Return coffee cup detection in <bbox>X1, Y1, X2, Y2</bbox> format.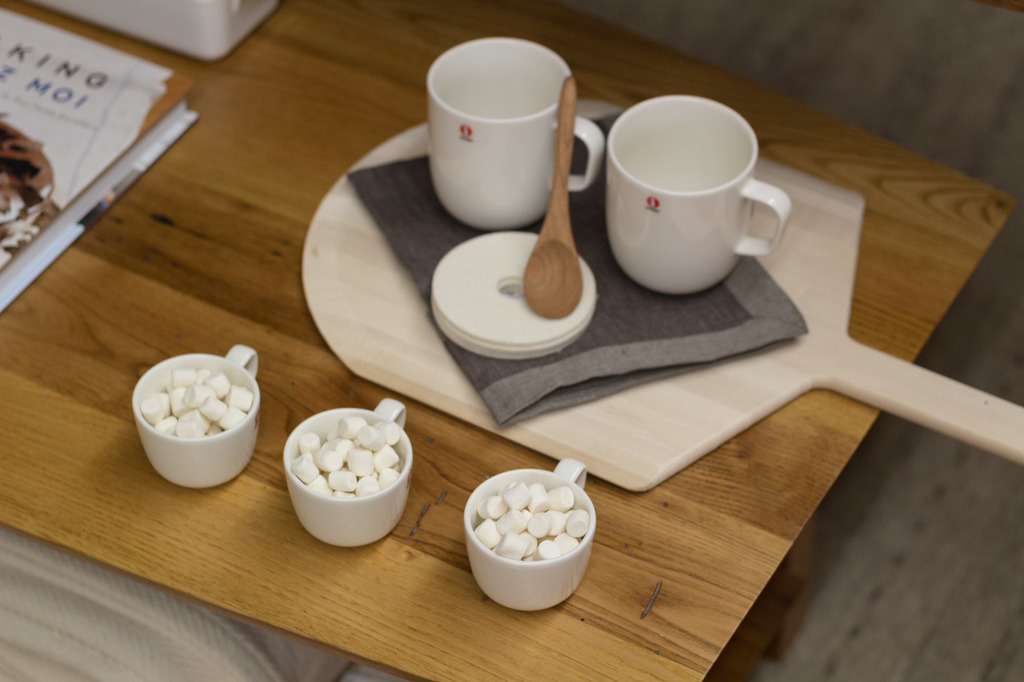
<bbox>281, 396, 413, 553</bbox>.
